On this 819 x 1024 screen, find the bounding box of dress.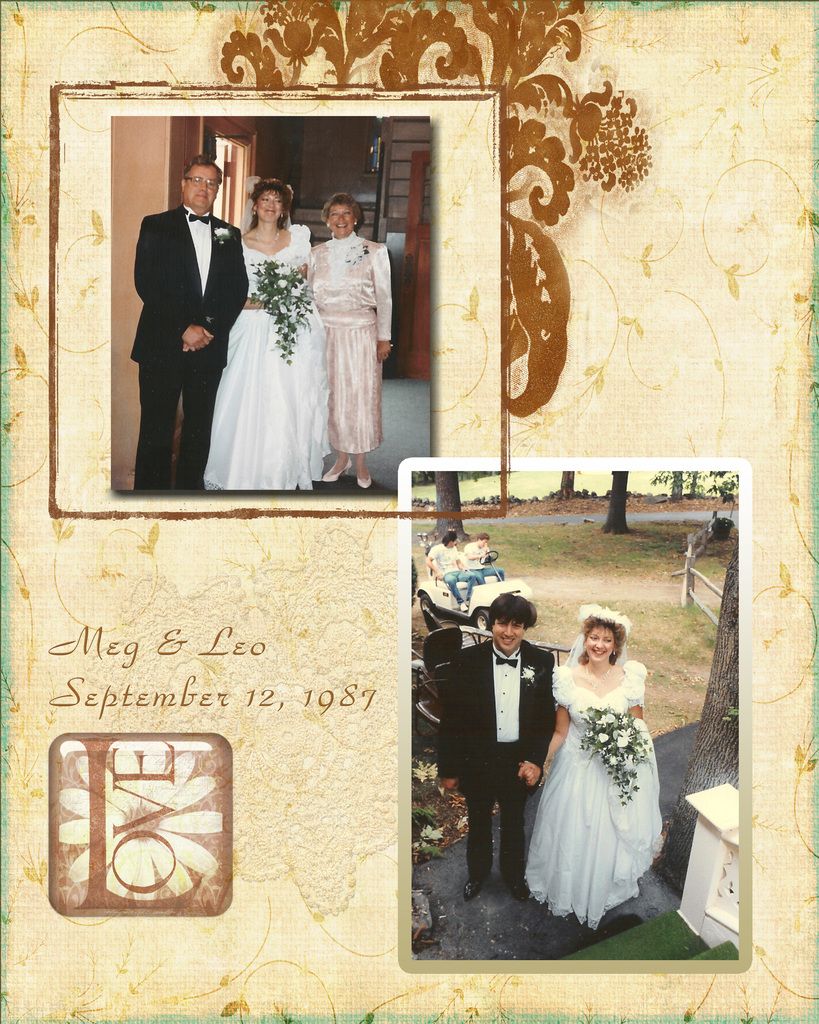
Bounding box: x1=521, y1=660, x2=666, y2=927.
